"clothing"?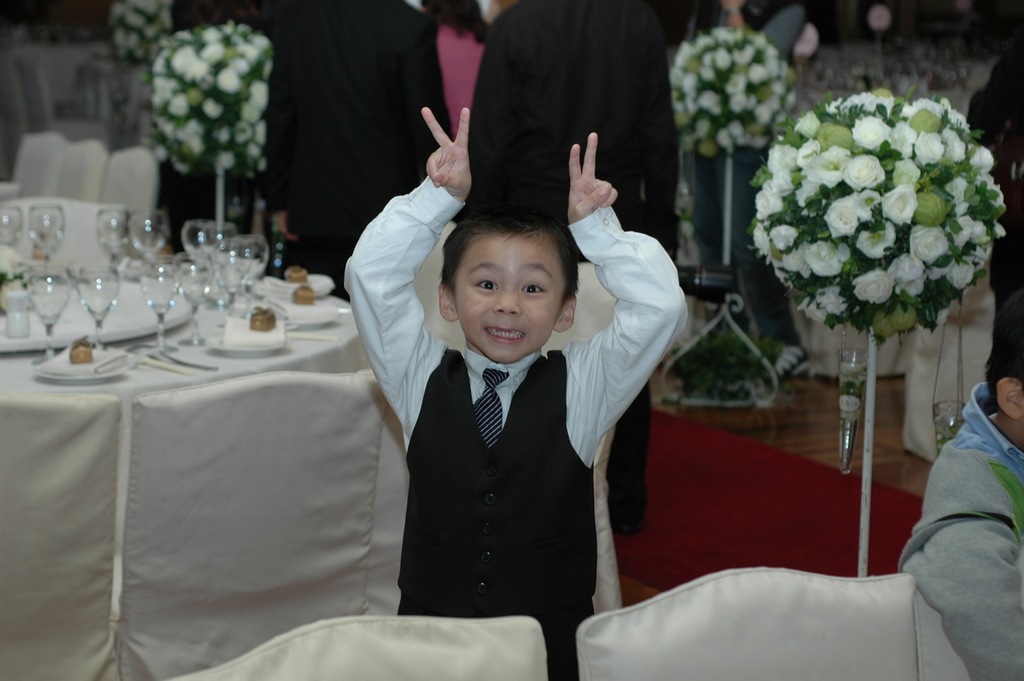
bbox=(258, 0, 454, 303)
